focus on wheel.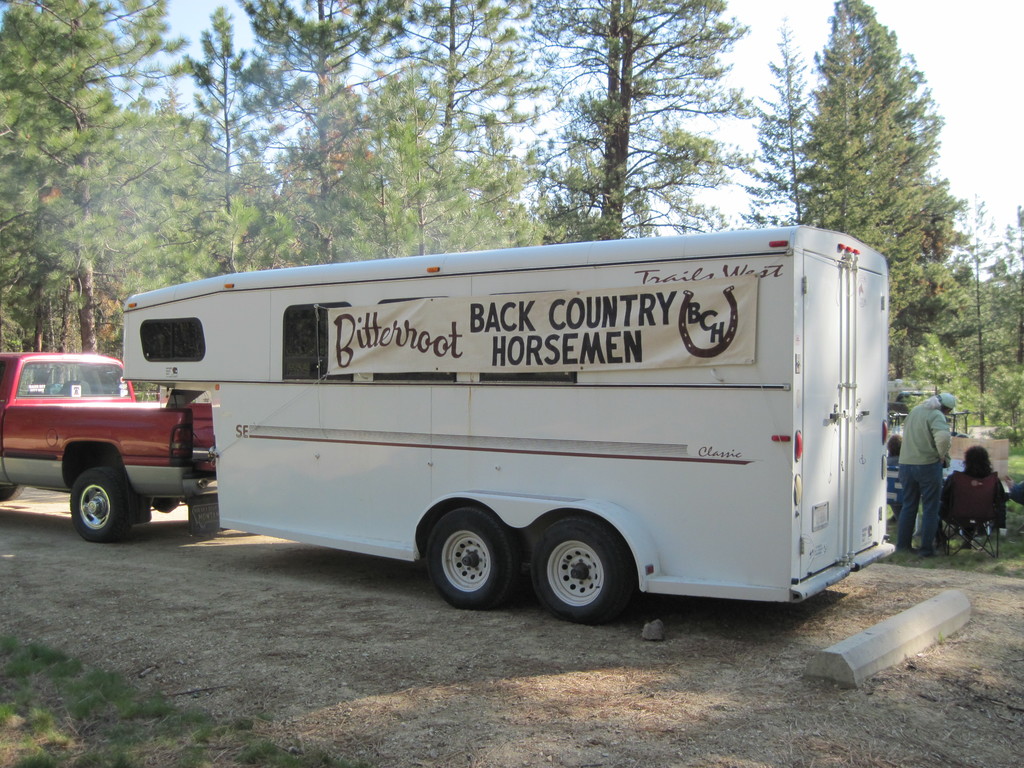
Focused at (533, 526, 625, 623).
